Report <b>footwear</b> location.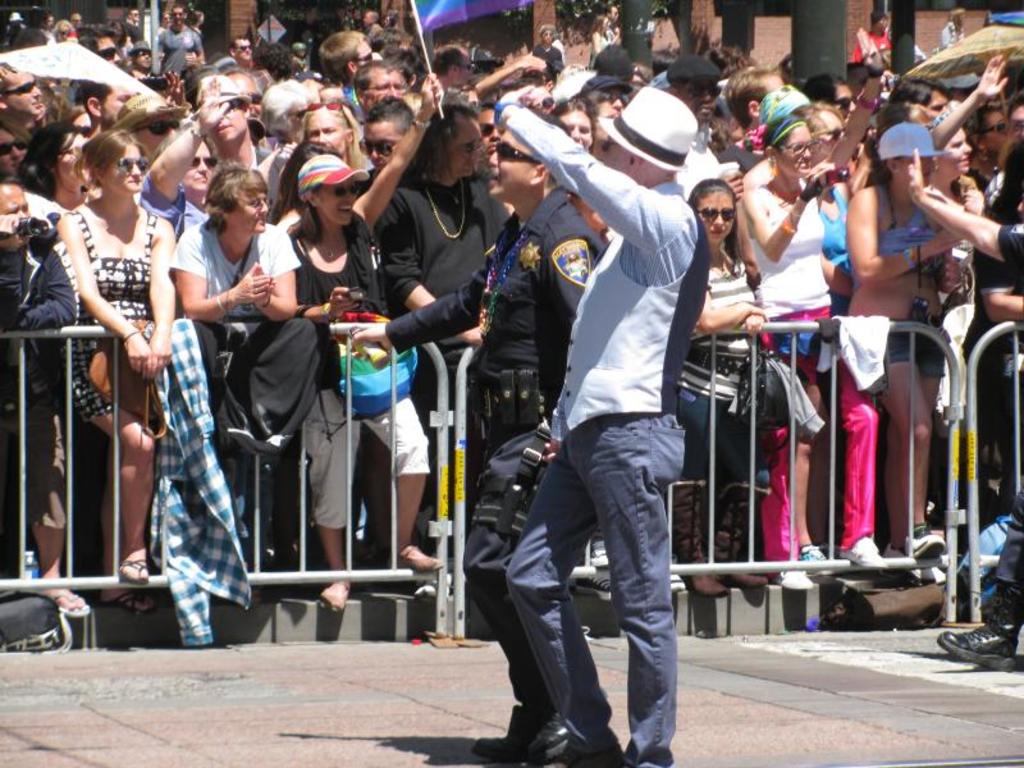
Report: 95/593/155/616.
